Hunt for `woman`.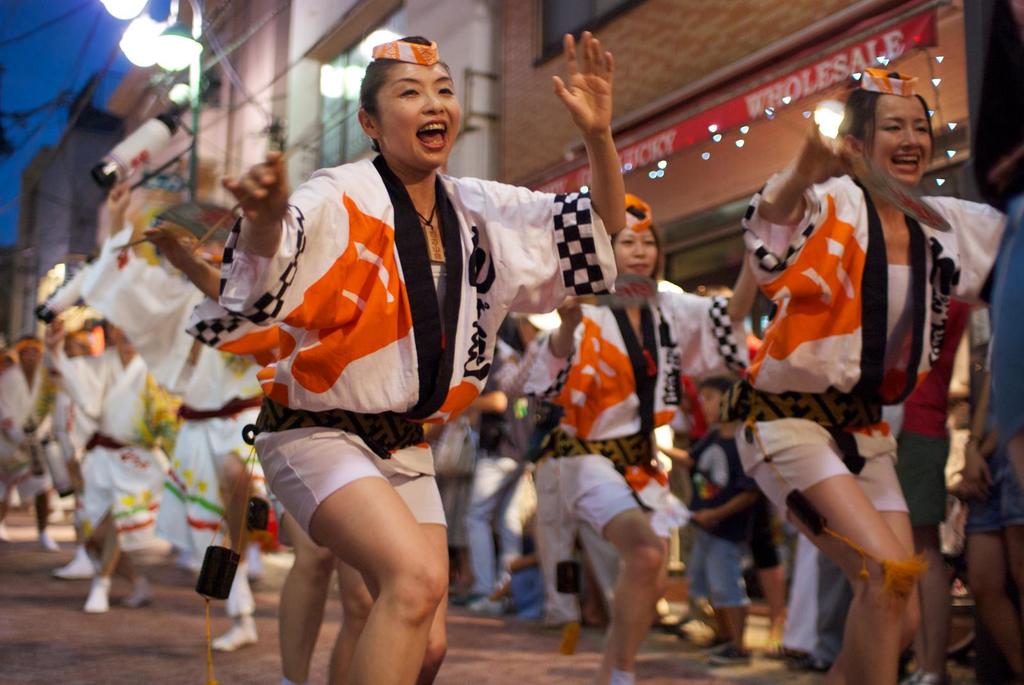
Hunted down at 212 27 630 684.
